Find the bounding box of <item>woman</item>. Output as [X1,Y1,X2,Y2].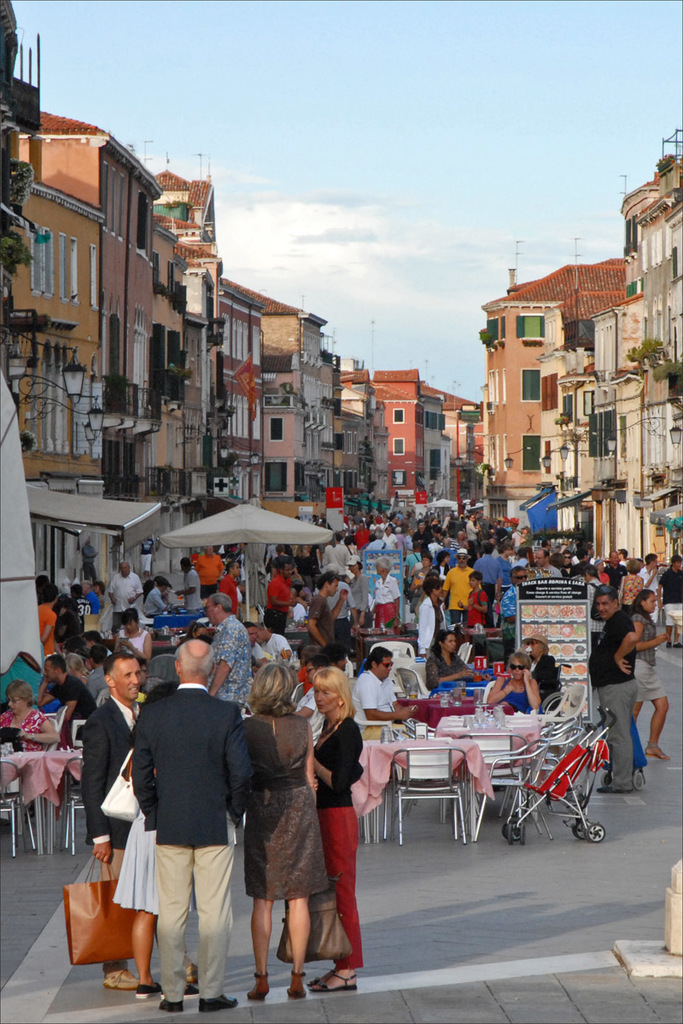
[517,636,558,709].
